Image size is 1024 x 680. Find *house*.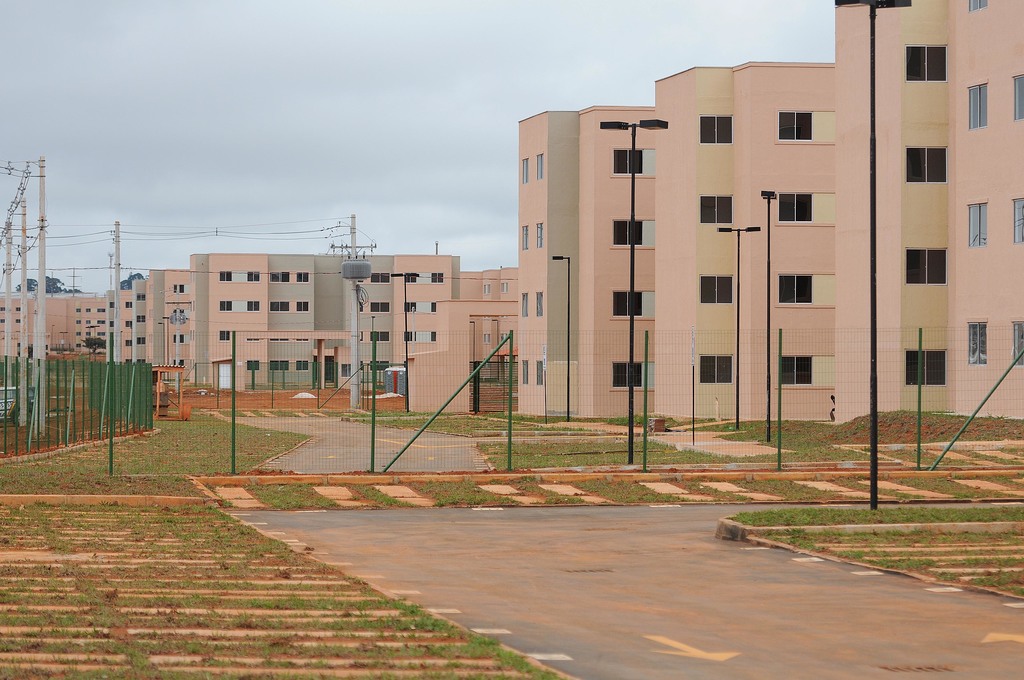
select_region(75, 294, 114, 366).
